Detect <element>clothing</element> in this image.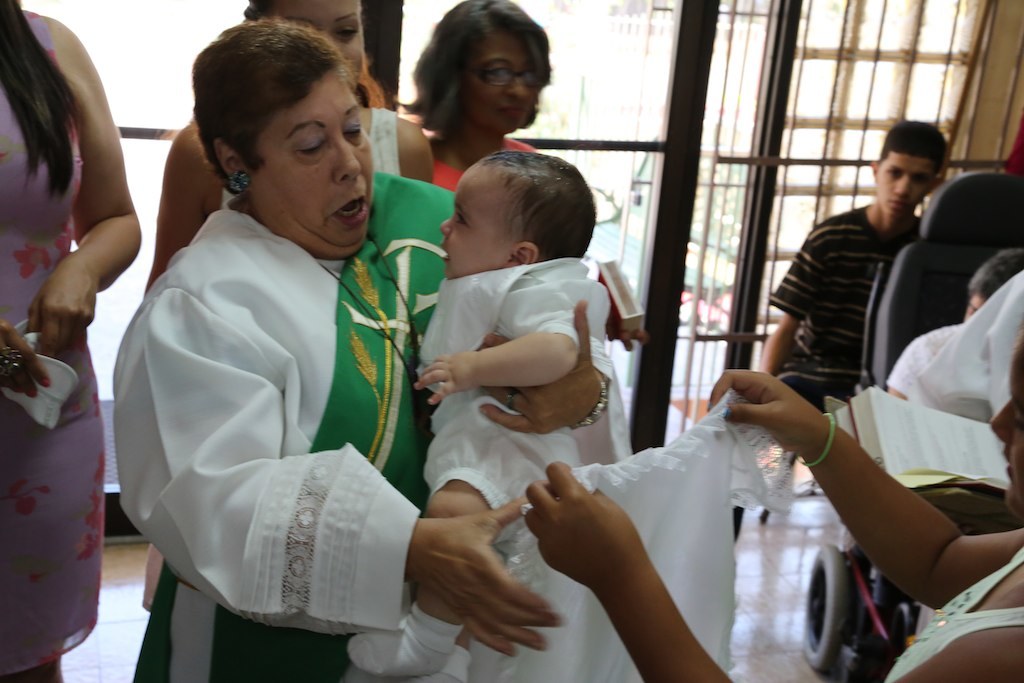
Detection: rect(109, 165, 628, 682).
